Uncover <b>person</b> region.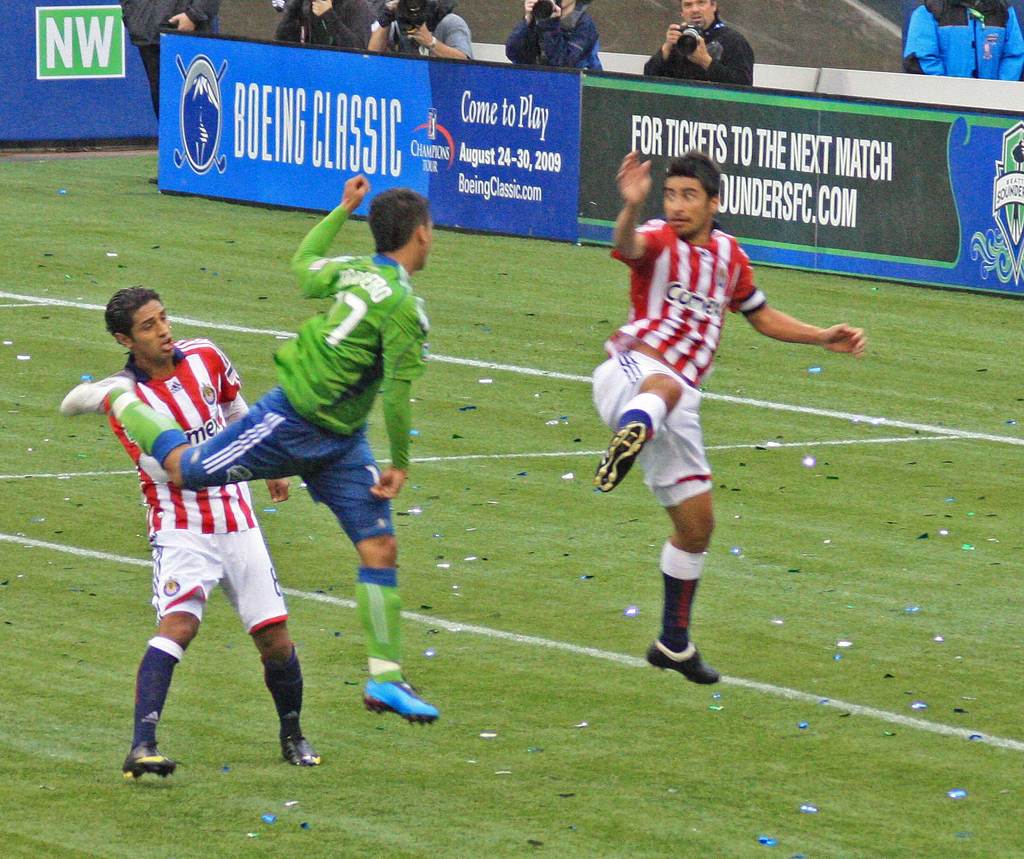
Uncovered: 111, 282, 332, 775.
